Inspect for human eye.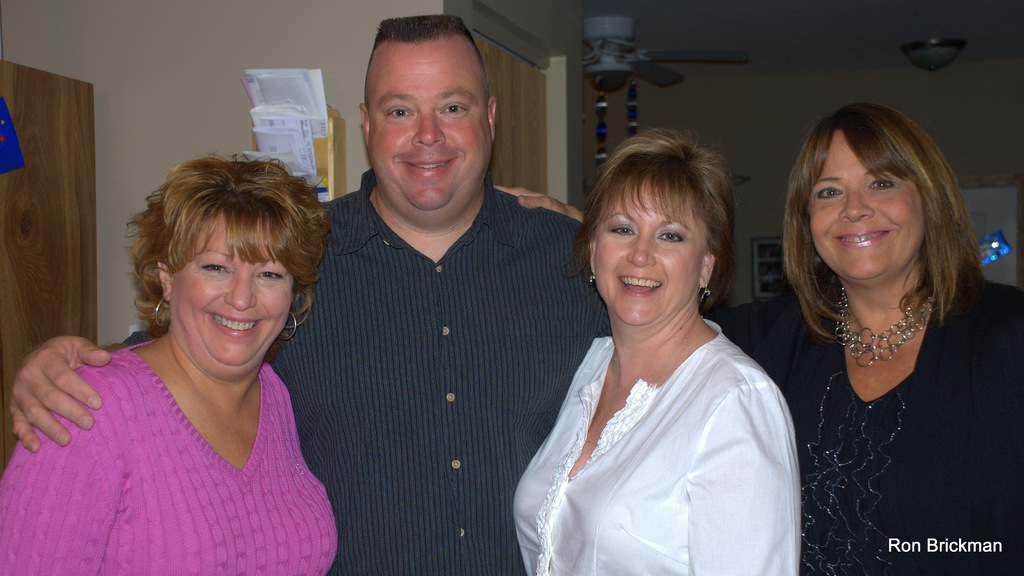
Inspection: (x1=255, y1=267, x2=280, y2=285).
